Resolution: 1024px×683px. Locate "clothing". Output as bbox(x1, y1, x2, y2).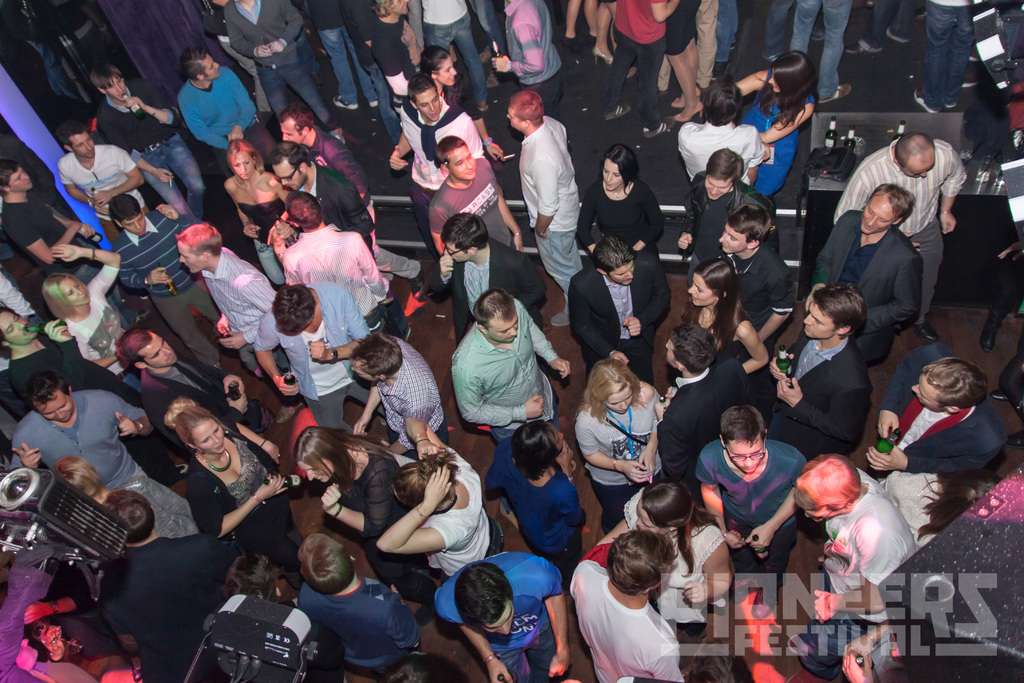
bbox(14, 310, 132, 398).
